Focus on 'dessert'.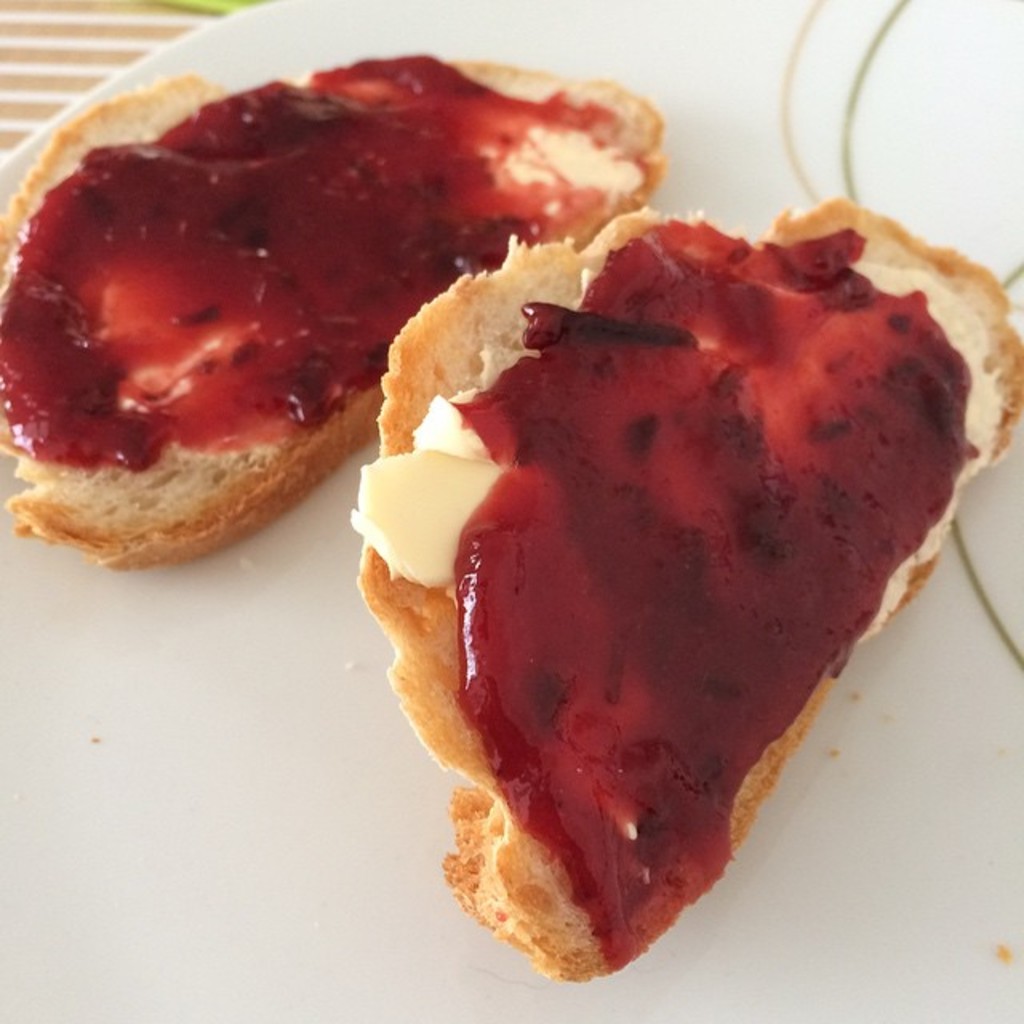
Focused at pyautogui.locateOnScreen(0, 48, 667, 570).
